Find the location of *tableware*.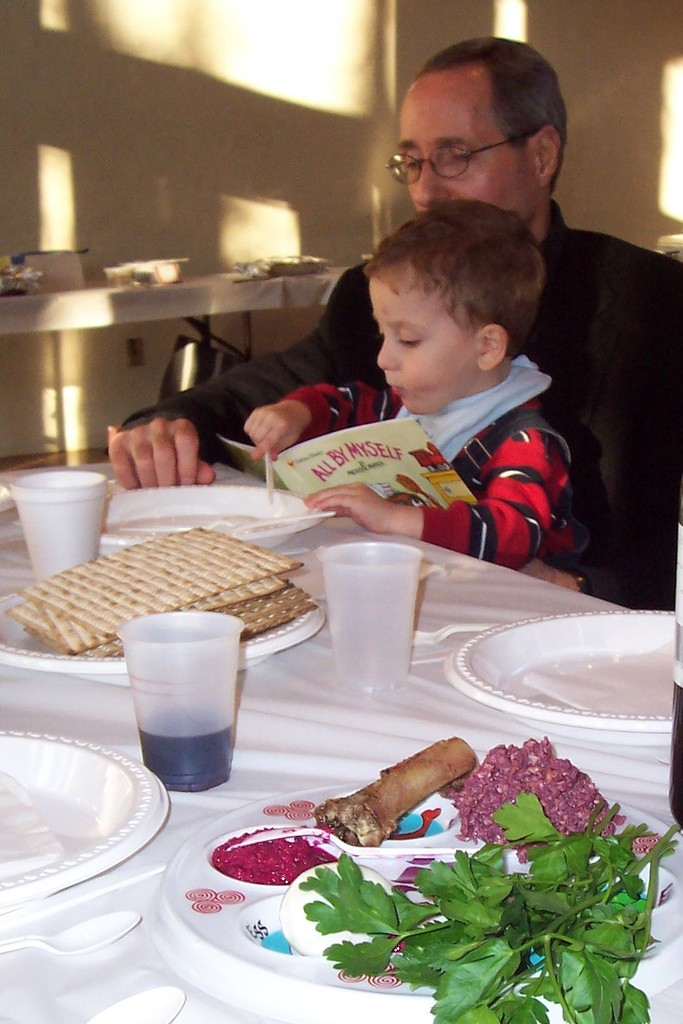
Location: {"left": 0, "top": 724, "right": 172, "bottom": 906}.
